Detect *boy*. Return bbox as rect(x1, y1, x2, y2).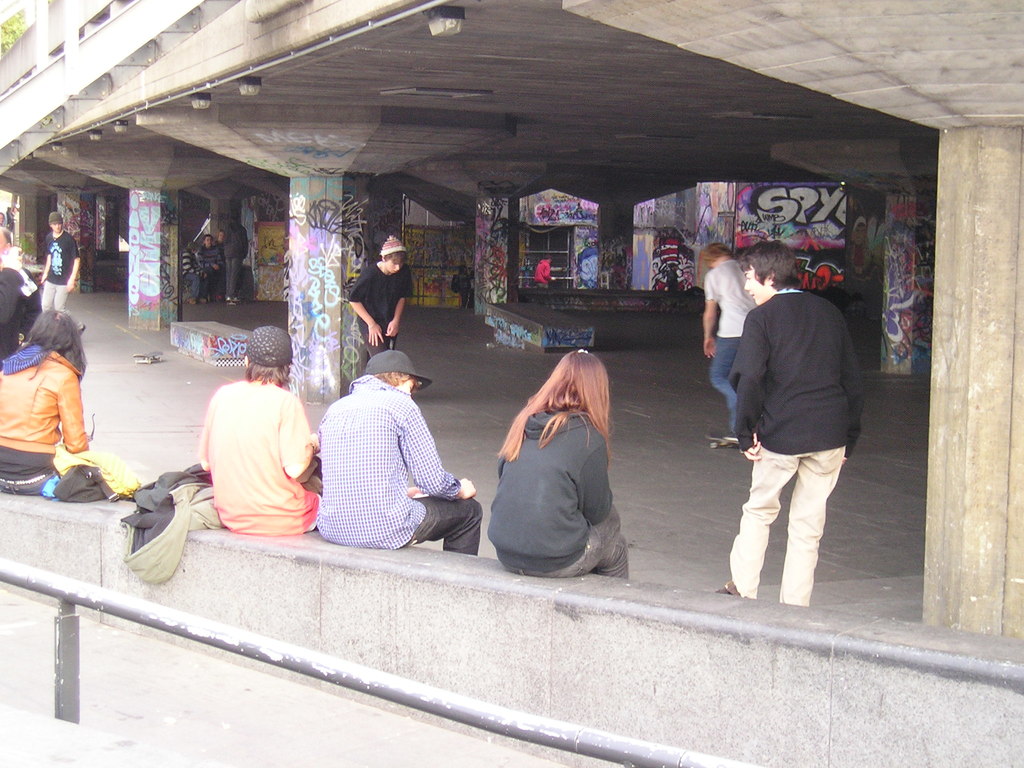
rect(41, 212, 83, 336).
